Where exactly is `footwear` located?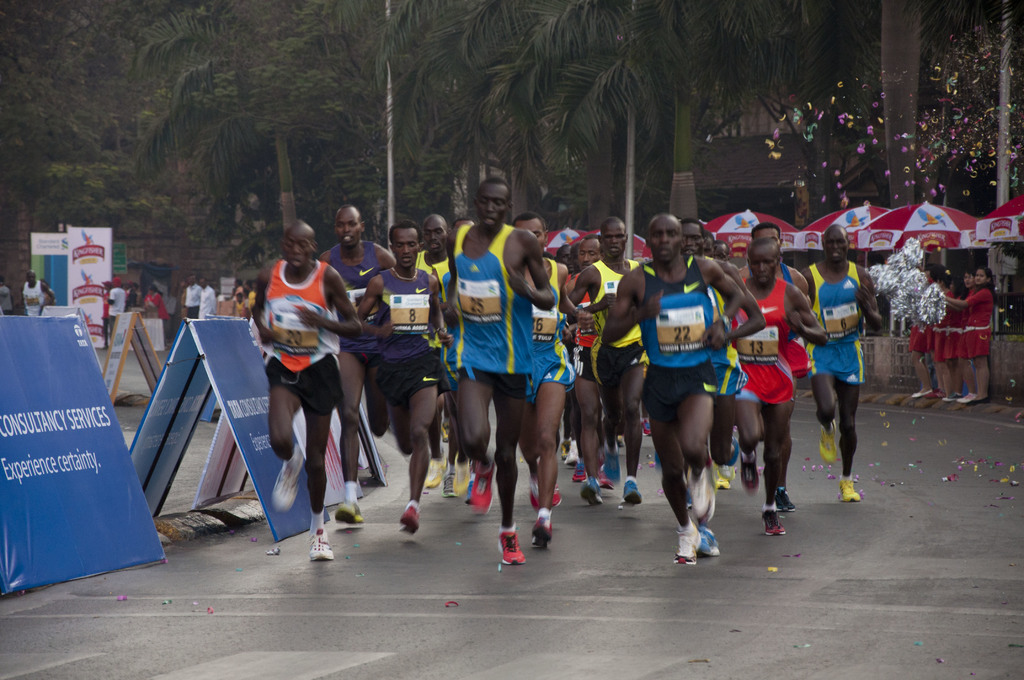
Its bounding box is Rect(841, 478, 861, 501).
